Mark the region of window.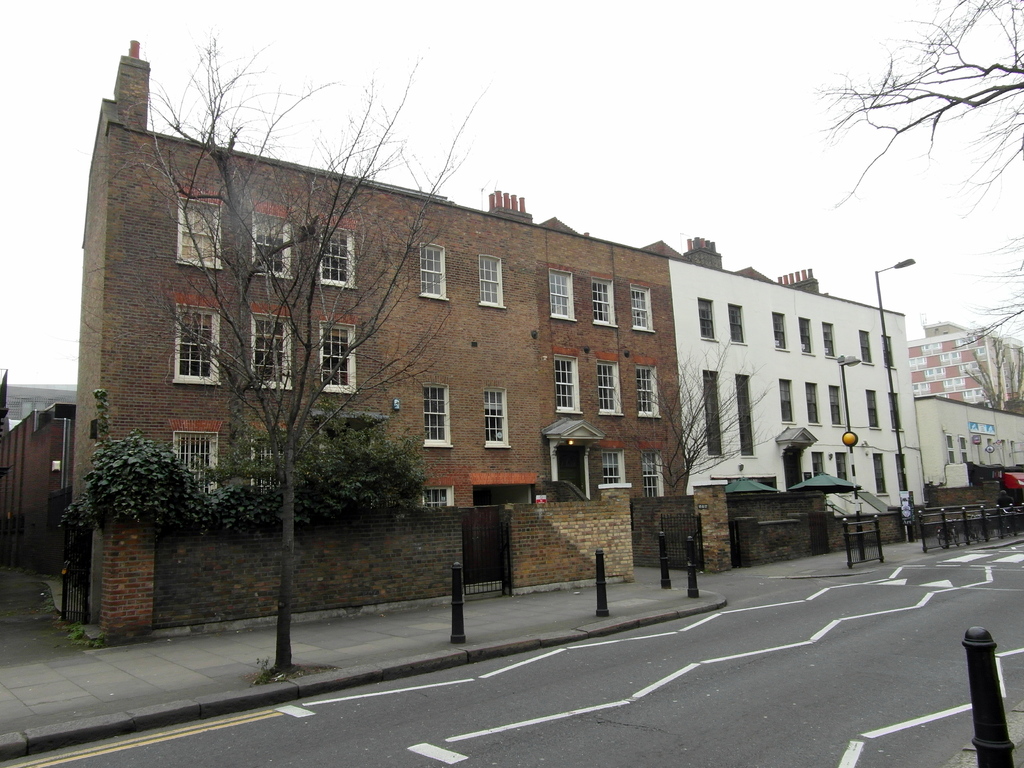
Region: bbox=[867, 385, 880, 430].
